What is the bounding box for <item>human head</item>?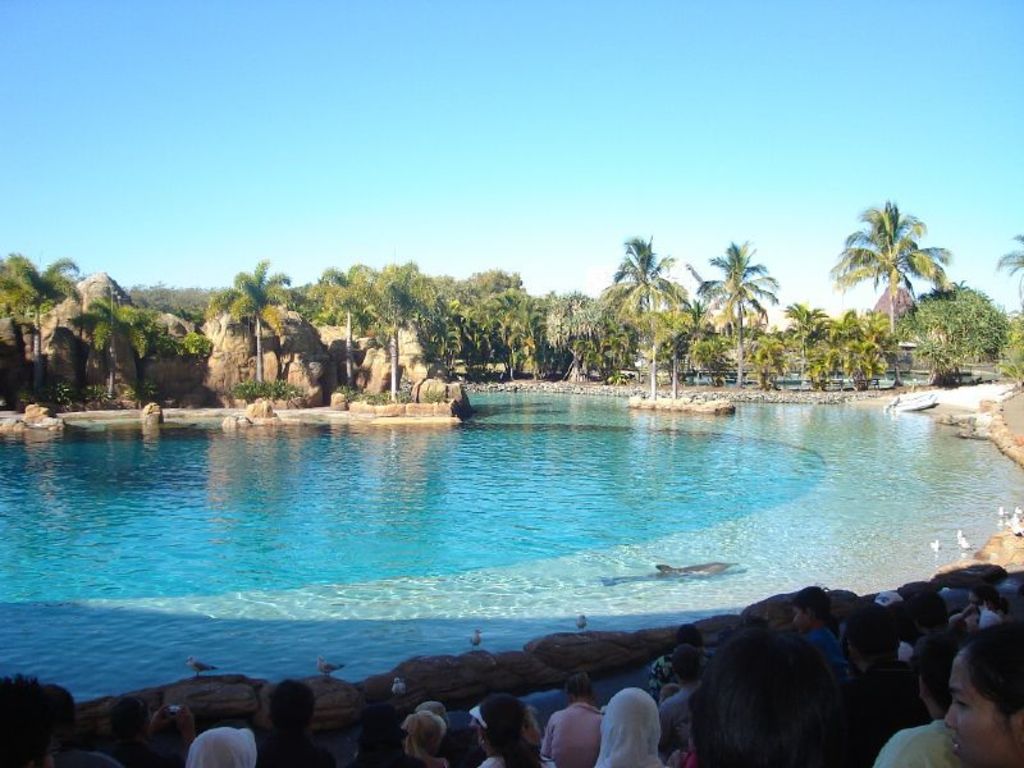
471 692 529 764.
